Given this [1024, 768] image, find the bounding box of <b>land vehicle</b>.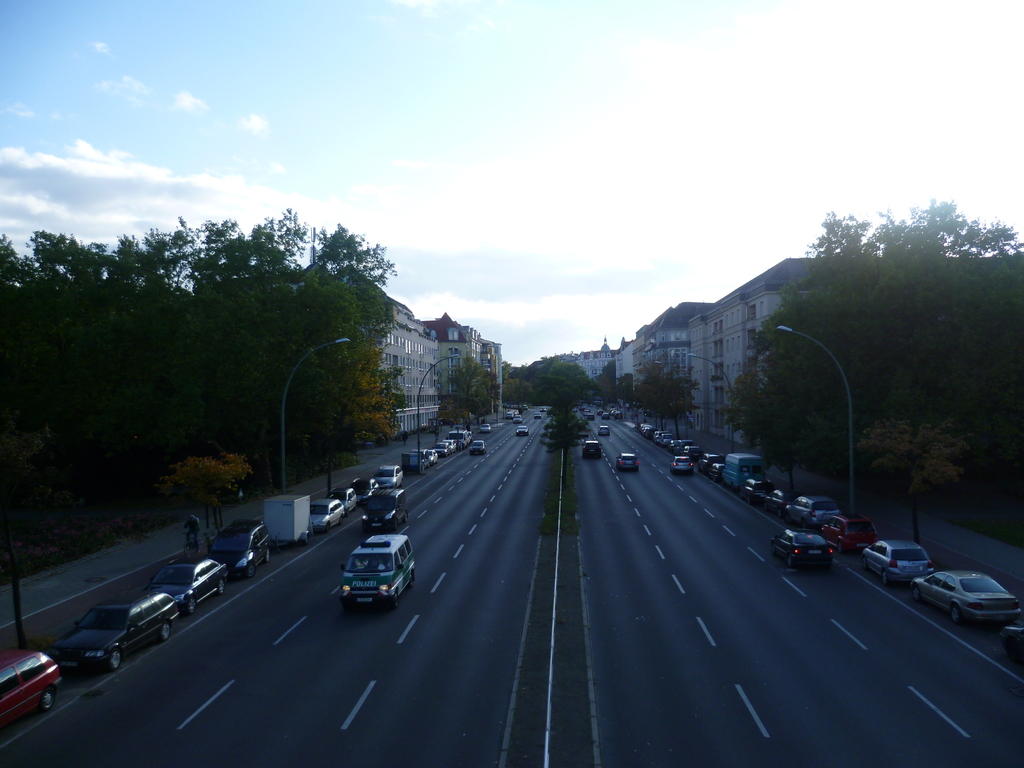
(left=575, top=401, right=596, bottom=422).
